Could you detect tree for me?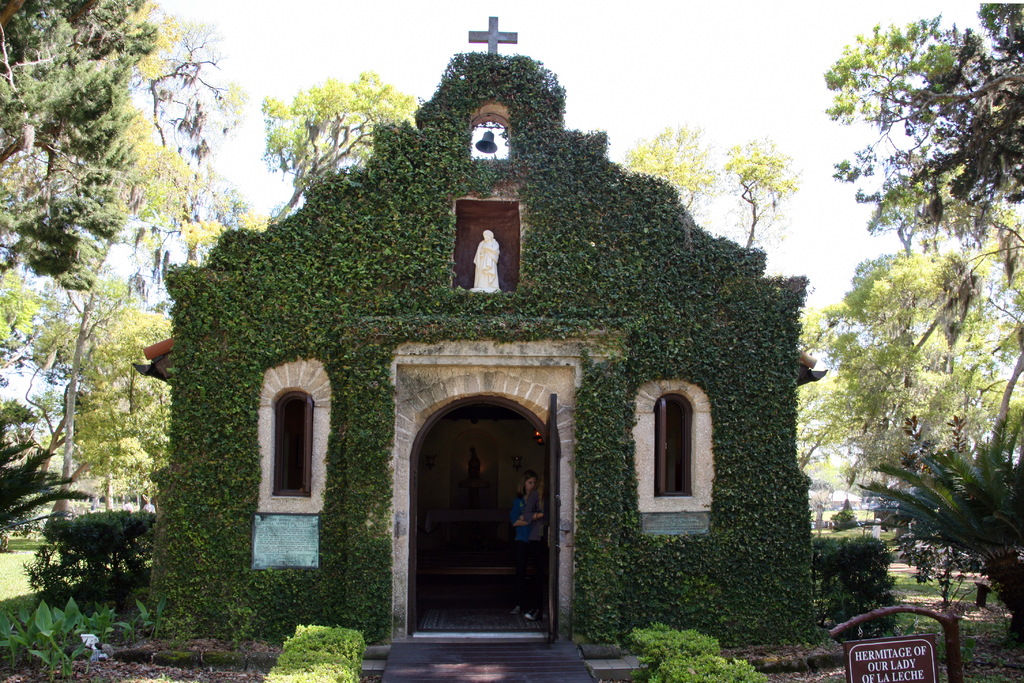
Detection result: <box>723,136,806,249</box>.
